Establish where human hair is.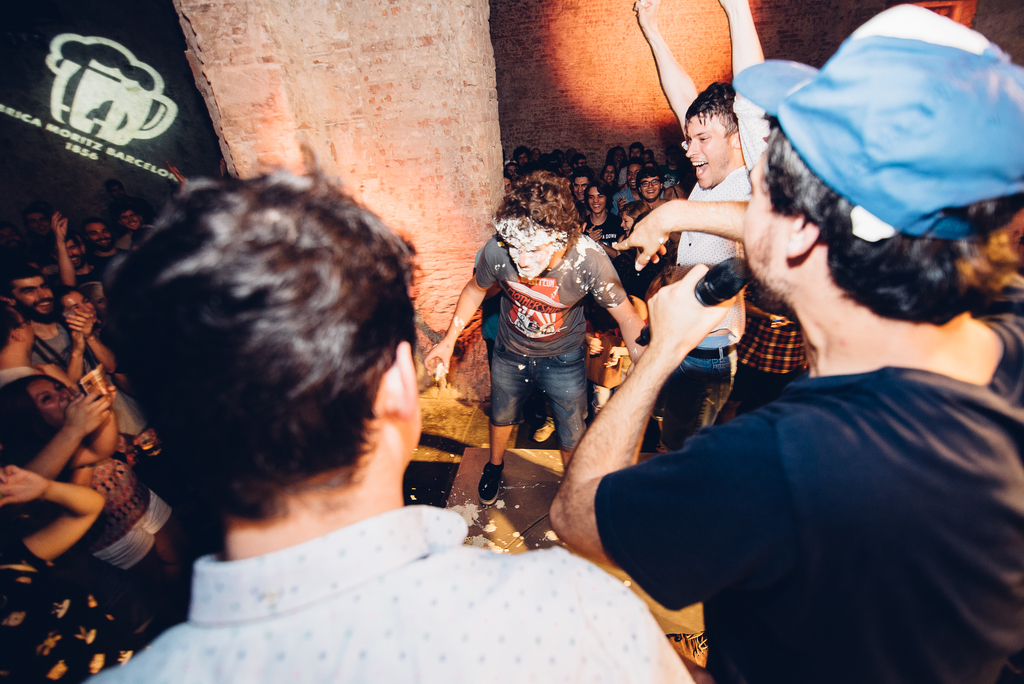
Established at crop(636, 170, 664, 185).
